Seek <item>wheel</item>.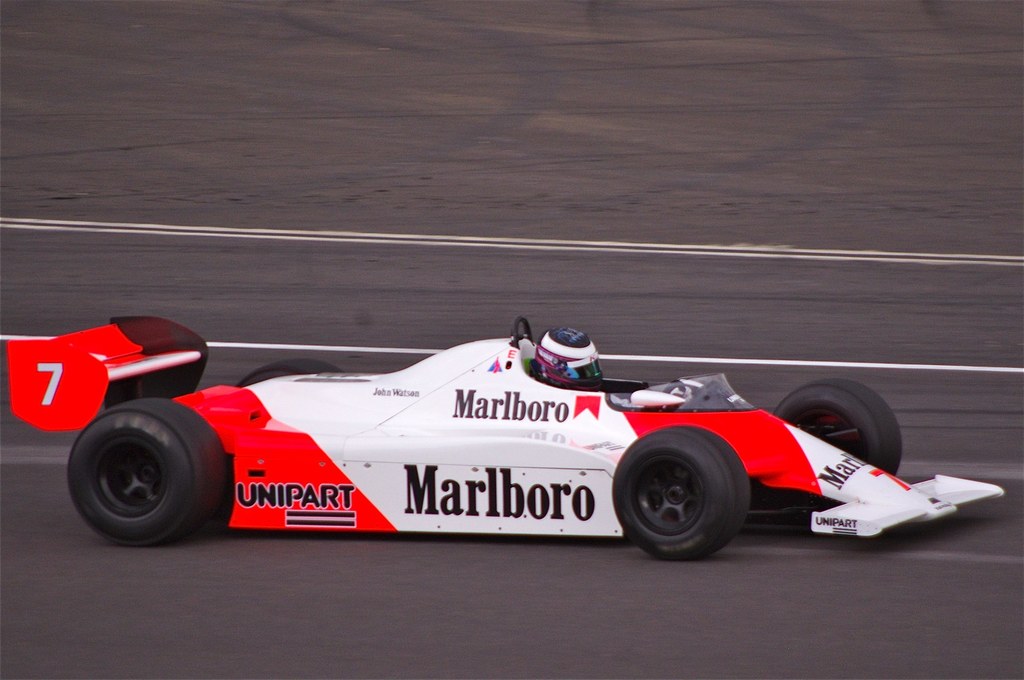
66/398/230/547.
